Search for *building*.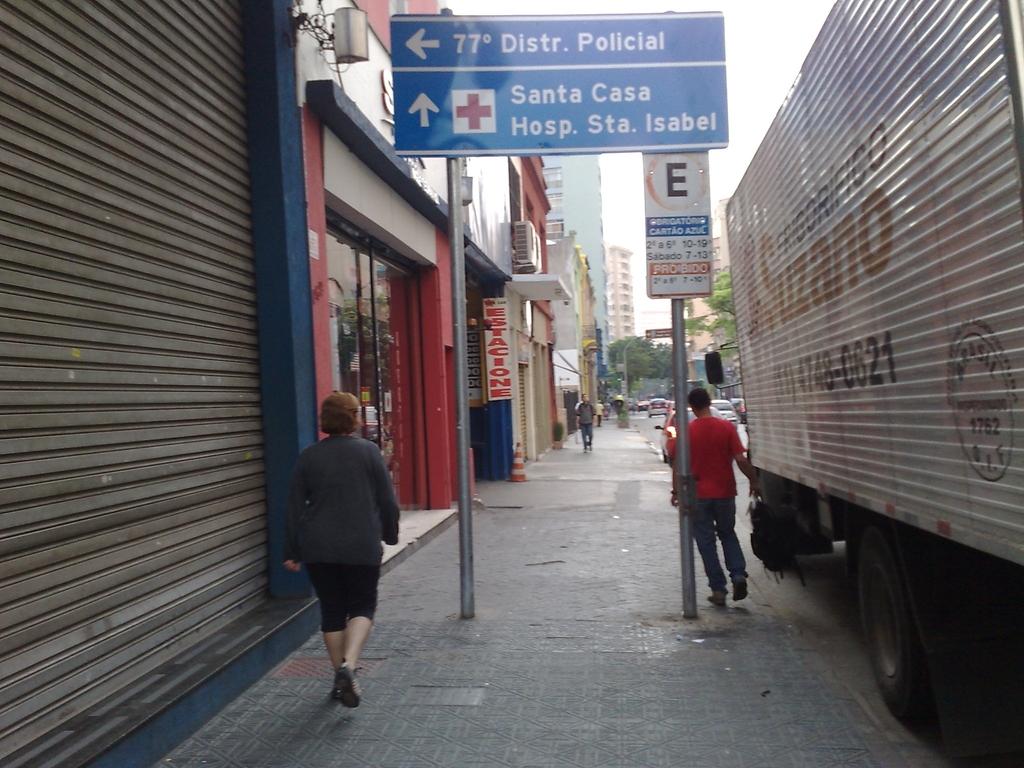
Found at bbox(300, 0, 476, 577).
